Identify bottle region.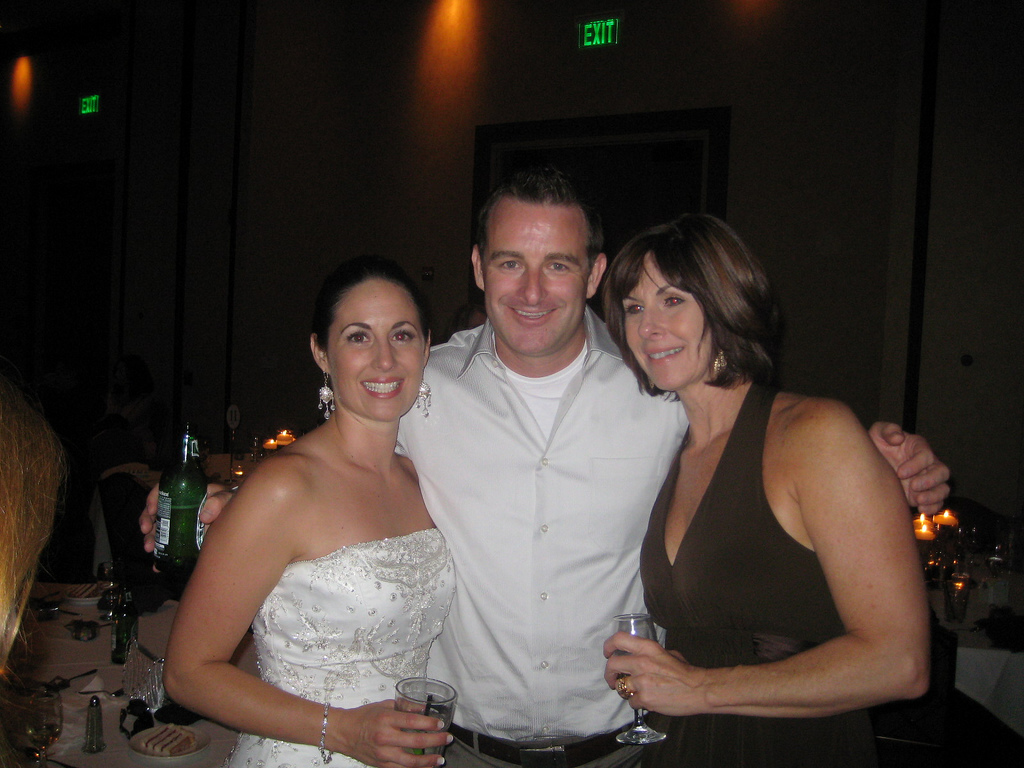
Region: left=144, top=406, right=200, bottom=598.
